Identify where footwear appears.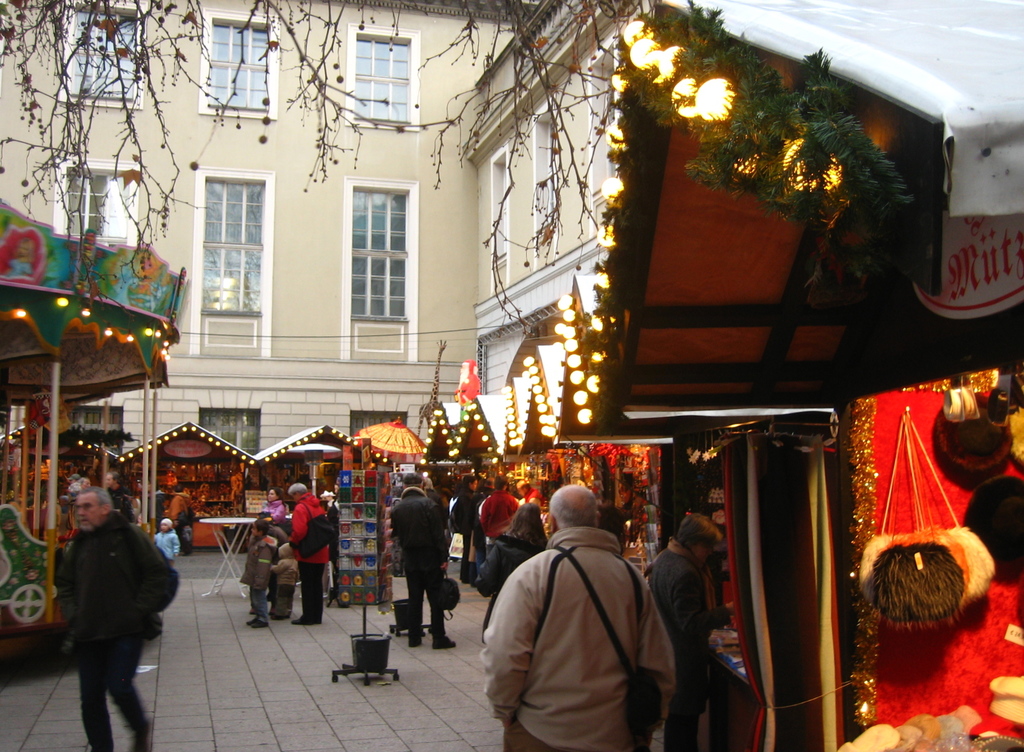
Appears at {"left": 412, "top": 637, "right": 423, "bottom": 648}.
